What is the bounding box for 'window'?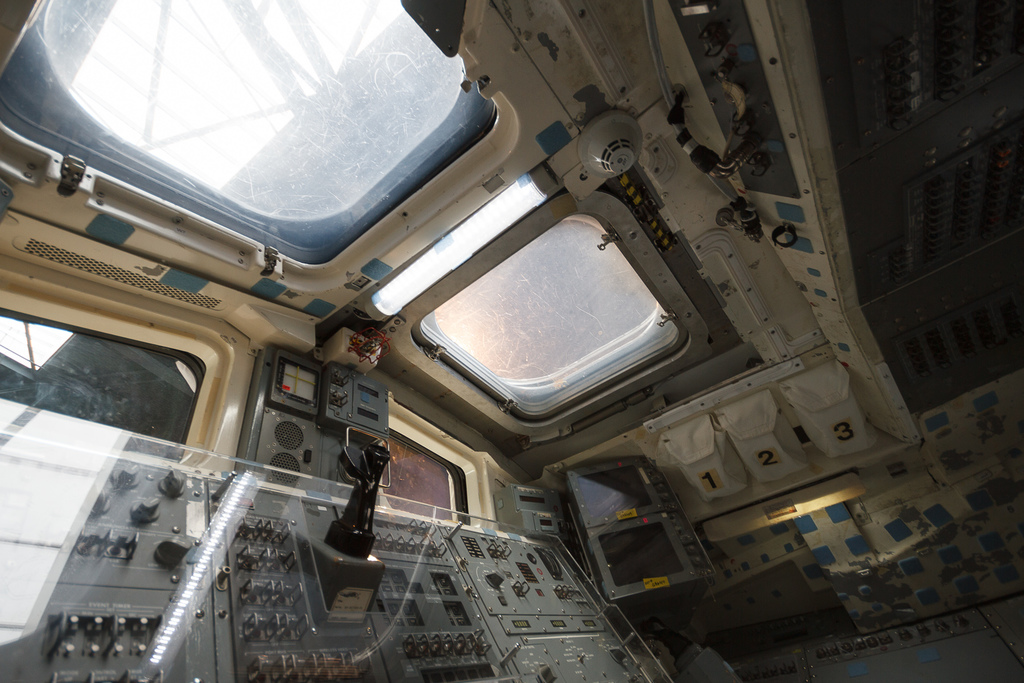
<bbox>5, 0, 483, 270</bbox>.
